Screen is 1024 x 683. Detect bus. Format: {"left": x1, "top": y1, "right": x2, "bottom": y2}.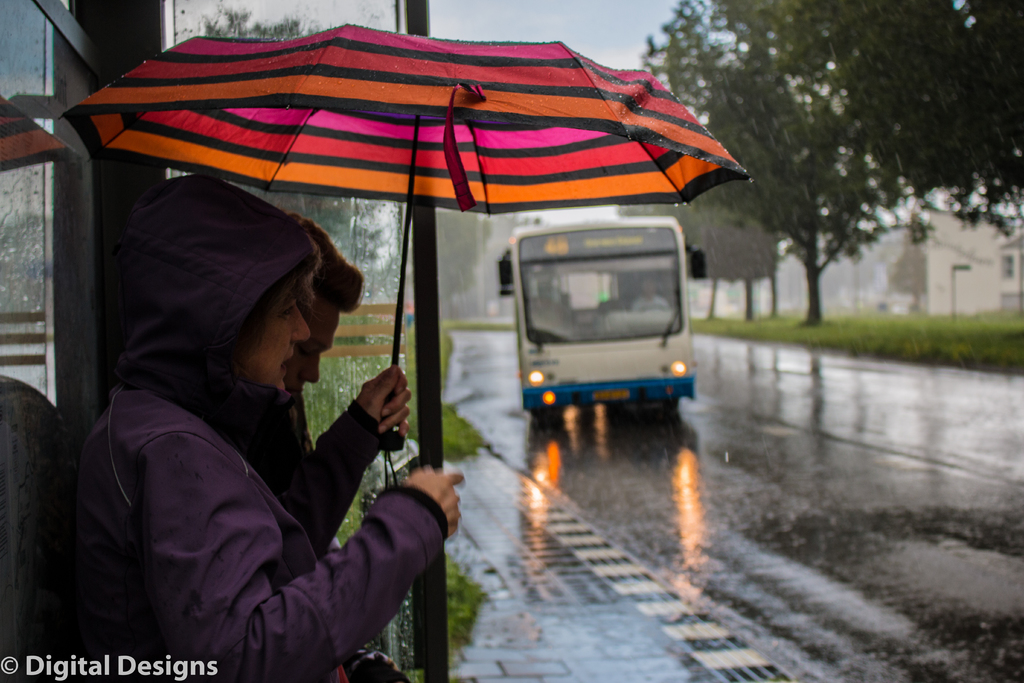
{"left": 499, "top": 213, "right": 708, "bottom": 422}.
